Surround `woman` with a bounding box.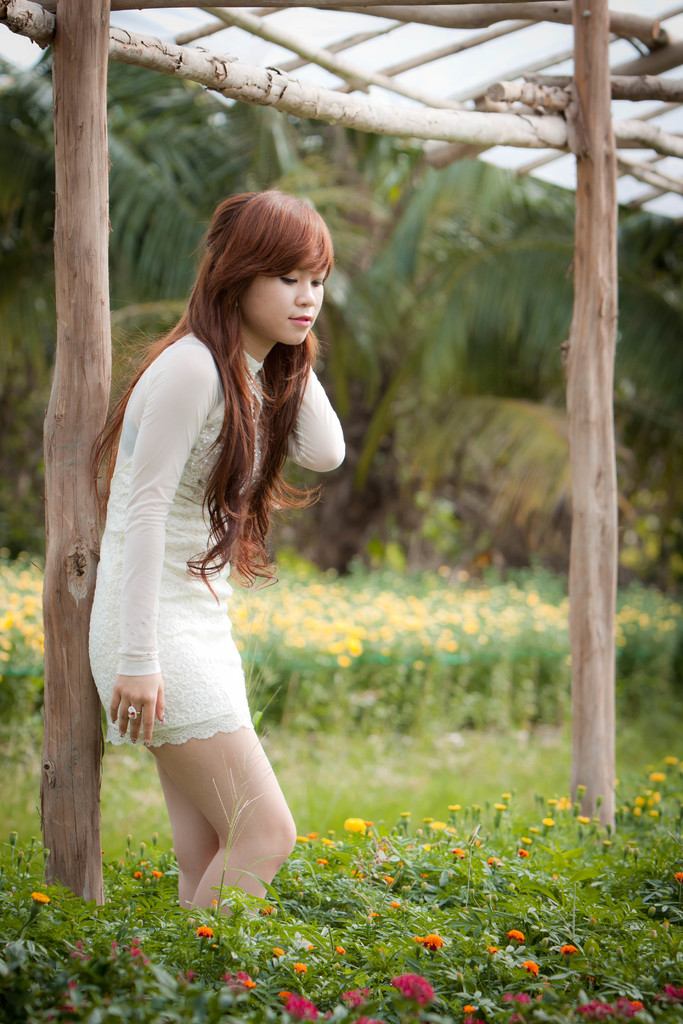
detection(86, 192, 342, 937).
